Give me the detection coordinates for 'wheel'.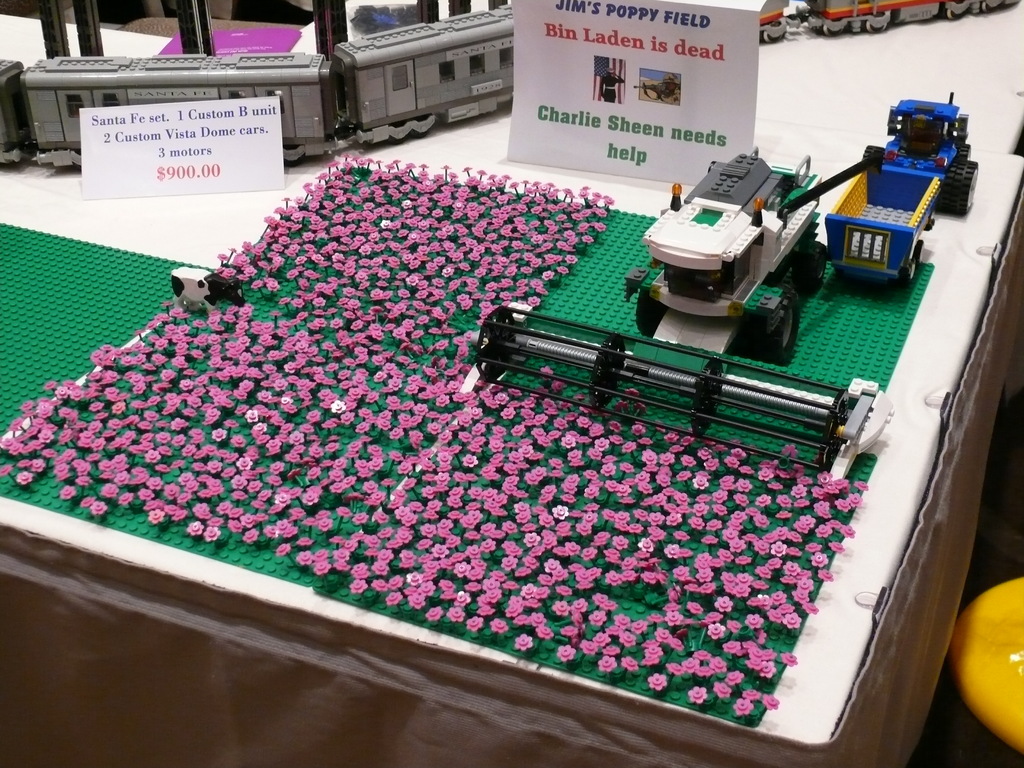
BBox(949, 0, 970, 24).
